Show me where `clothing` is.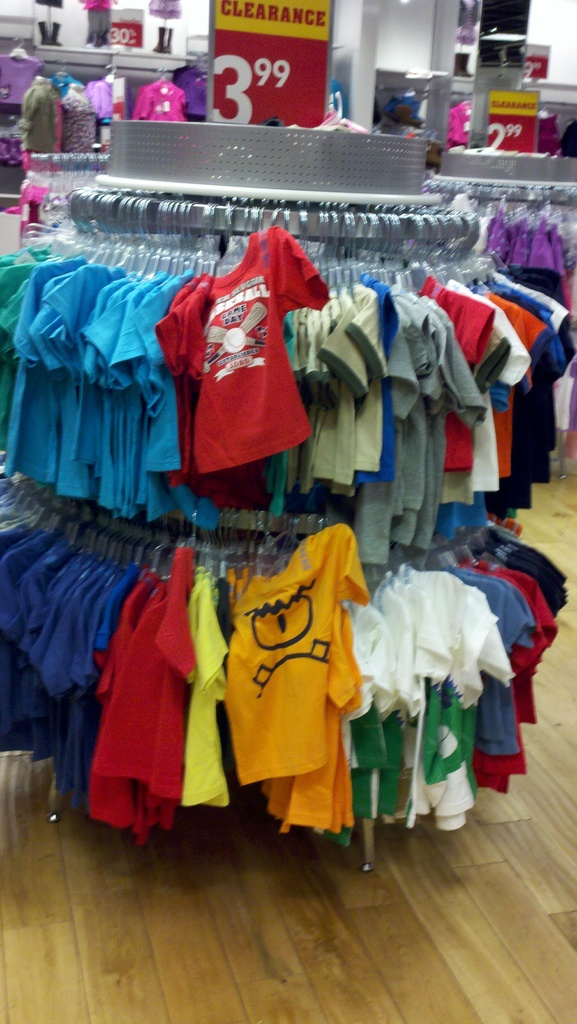
`clothing` is at BBox(206, 517, 373, 848).
